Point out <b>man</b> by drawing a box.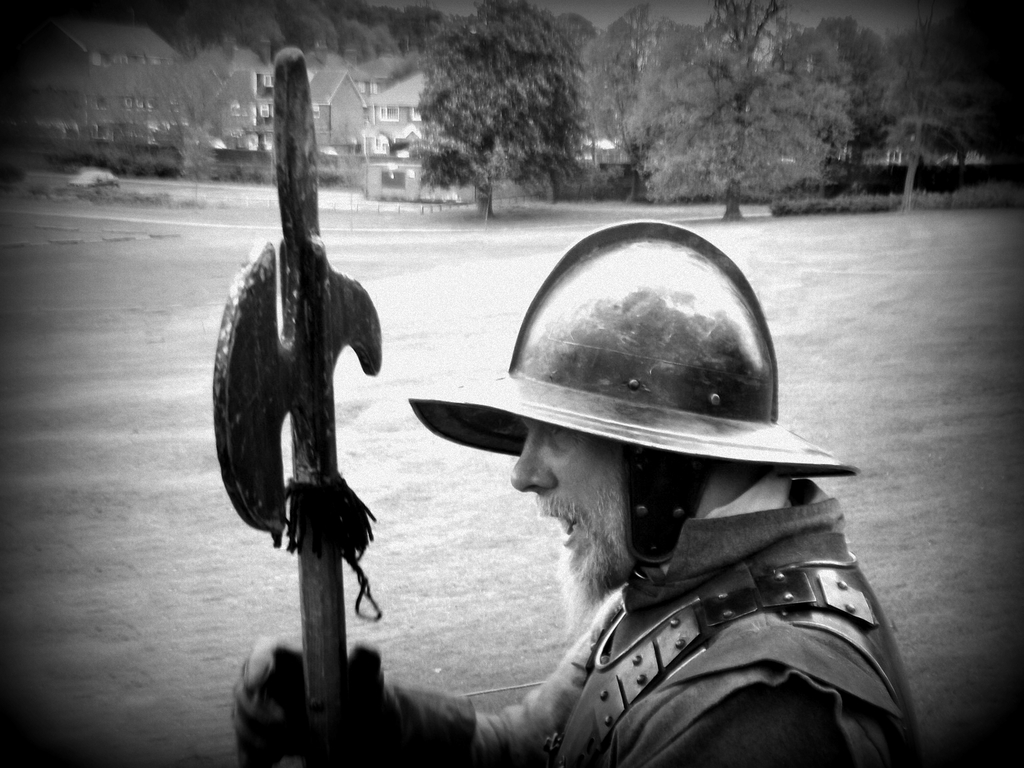
detection(235, 219, 925, 767).
